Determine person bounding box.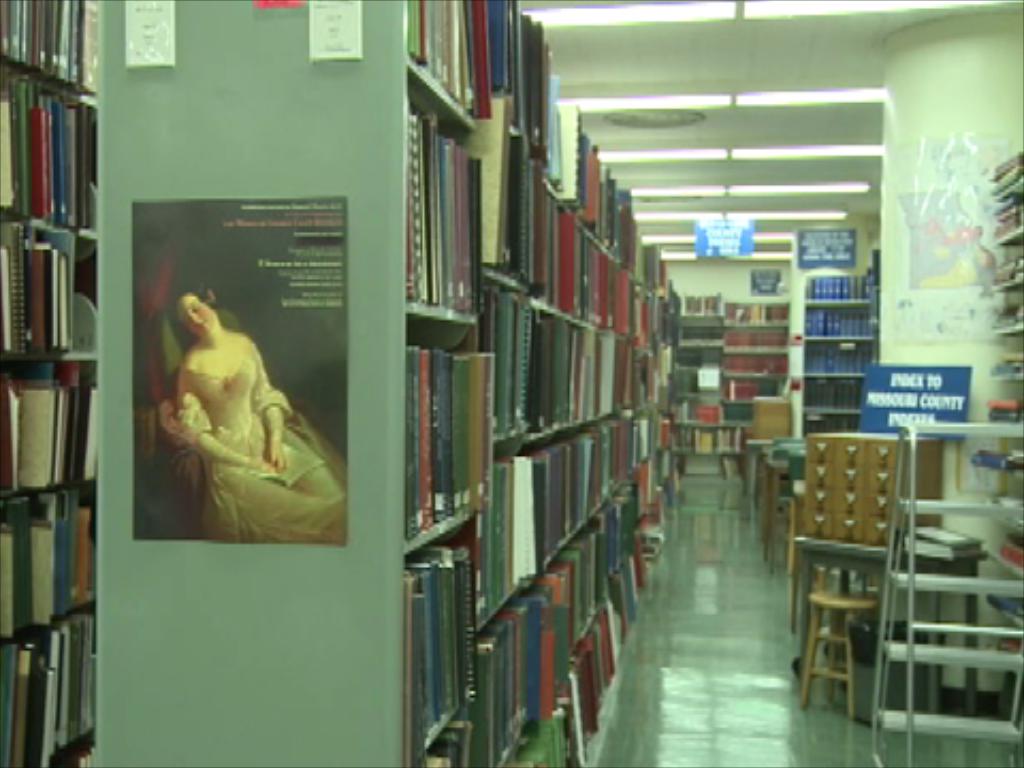
Determined: crop(137, 277, 320, 567).
